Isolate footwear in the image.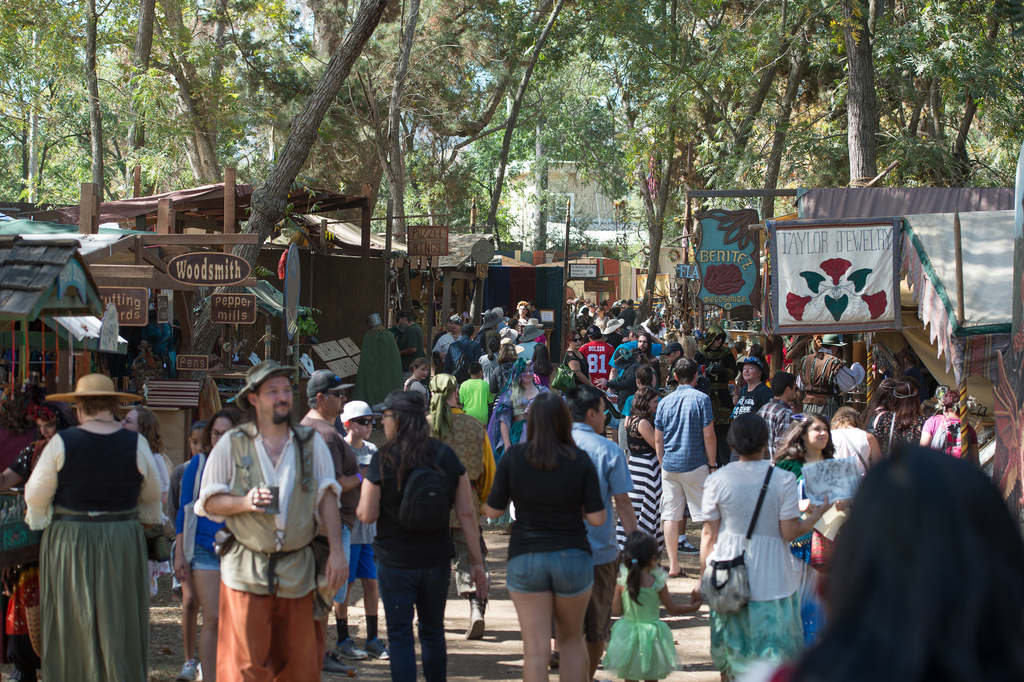
Isolated region: region(368, 639, 403, 665).
